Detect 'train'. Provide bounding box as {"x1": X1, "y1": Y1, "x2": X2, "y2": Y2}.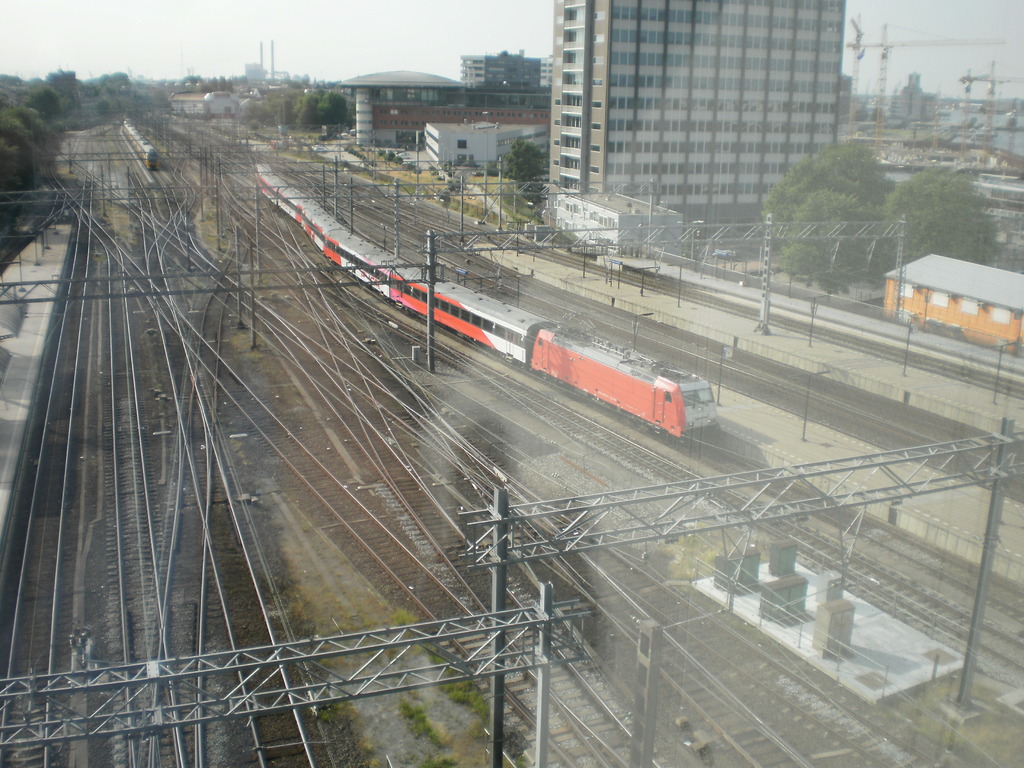
{"x1": 121, "y1": 121, "x2": 161, "y2": 175}.
